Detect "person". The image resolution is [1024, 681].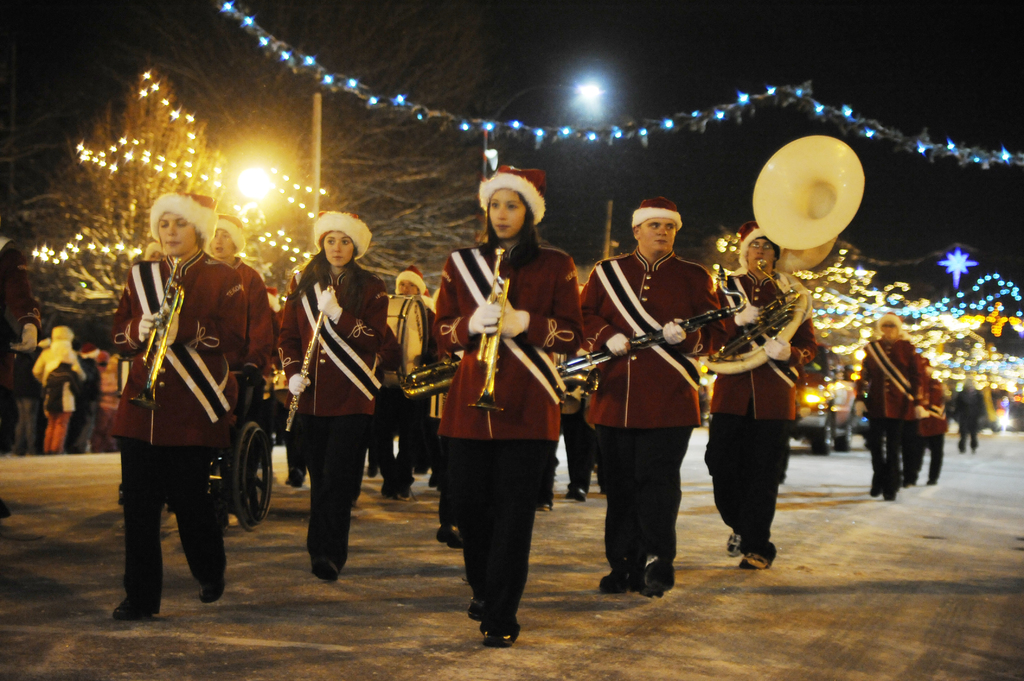
bbox=(102, 190, 250, 623).
